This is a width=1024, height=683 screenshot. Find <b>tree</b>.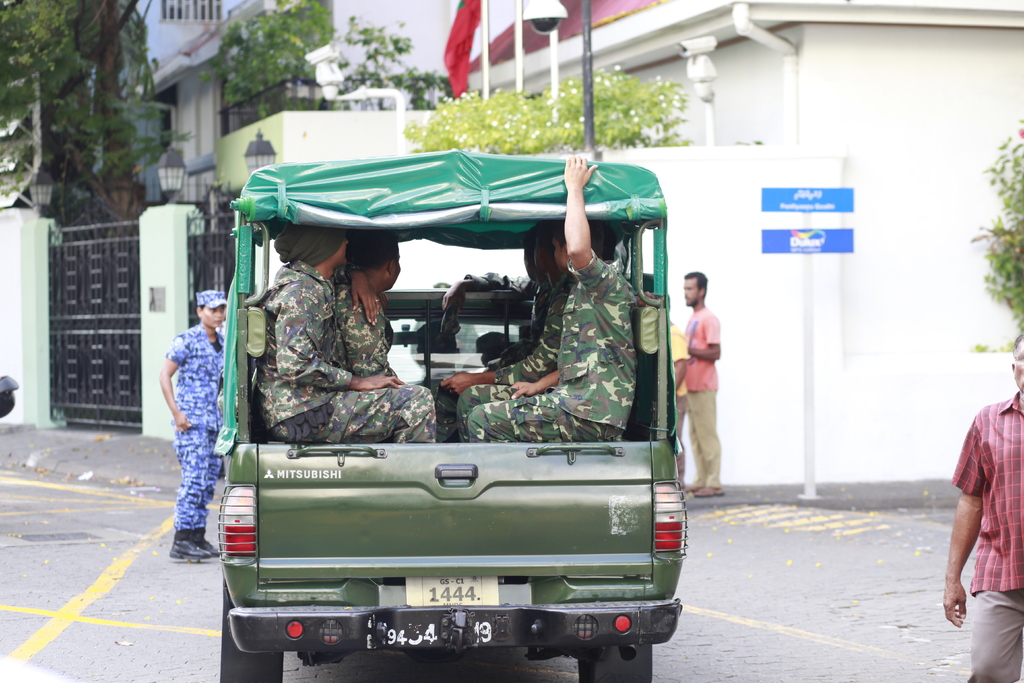
Bounding box: [x1=0, y1=0, x2=197, y2=223].
